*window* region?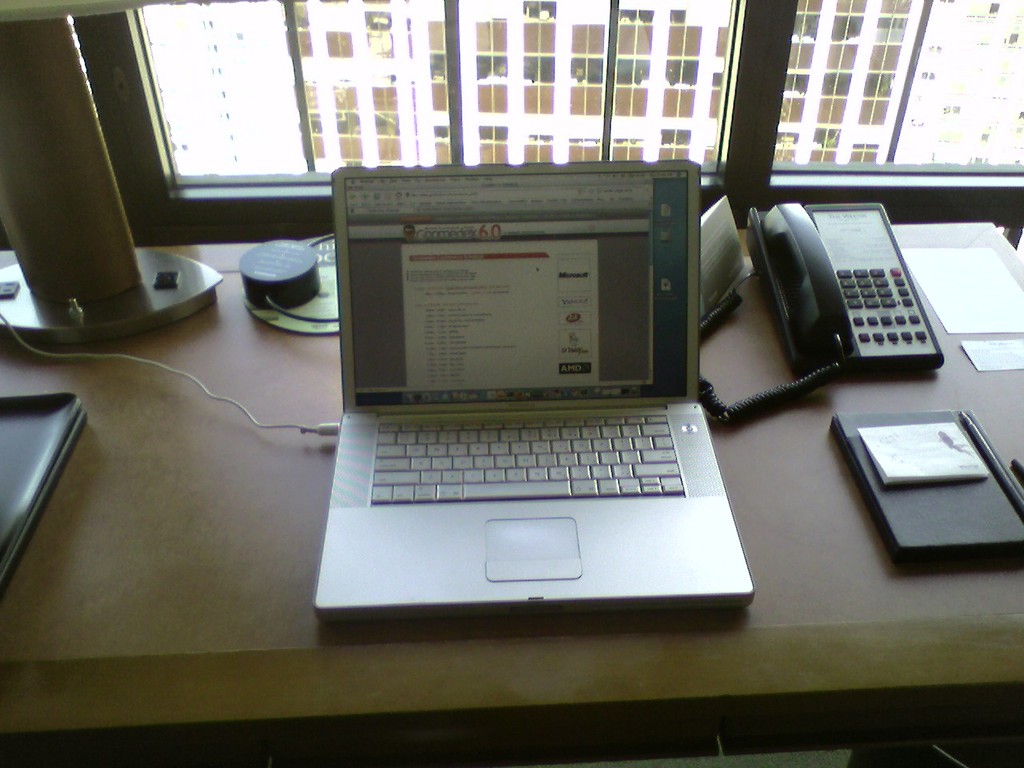
x1=770 y1=2 x2=1023 y2=171
